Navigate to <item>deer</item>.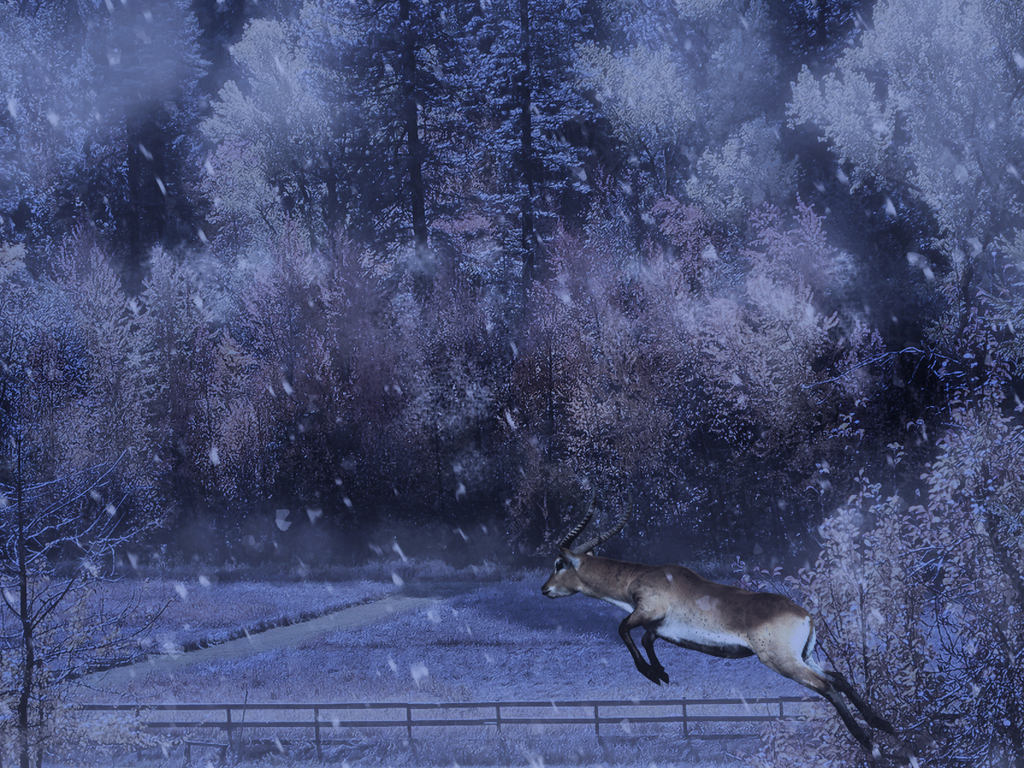
Navigation target: [540,502,920,767].
